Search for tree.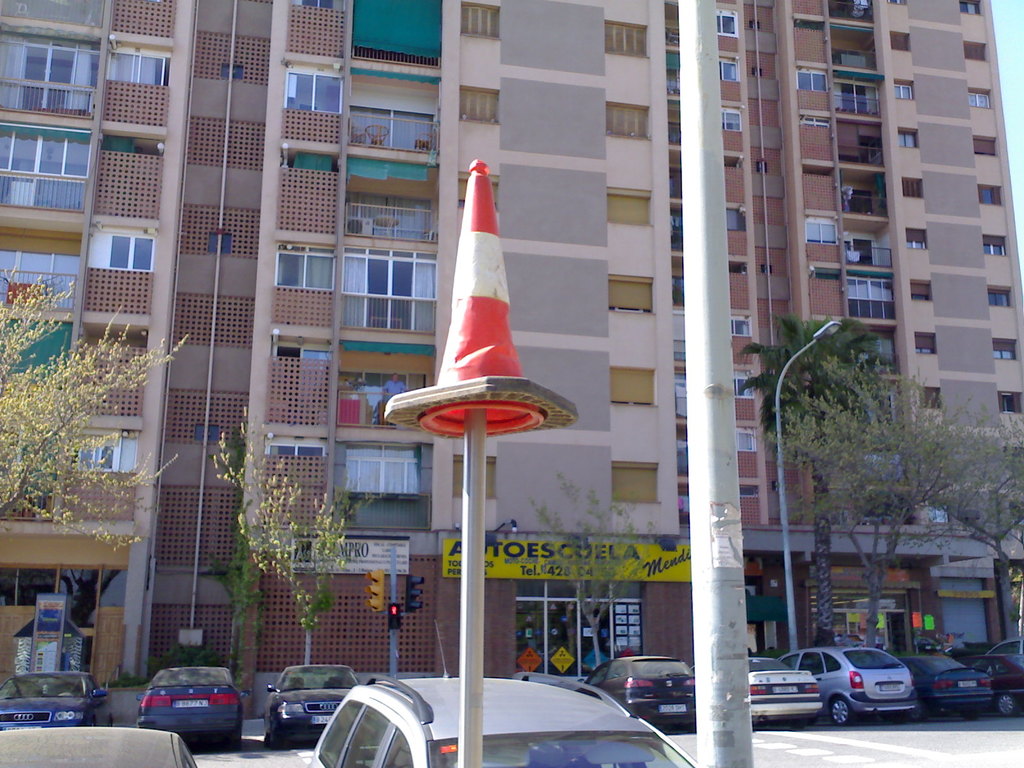
Found at box=[0, 247, 189, 518].
